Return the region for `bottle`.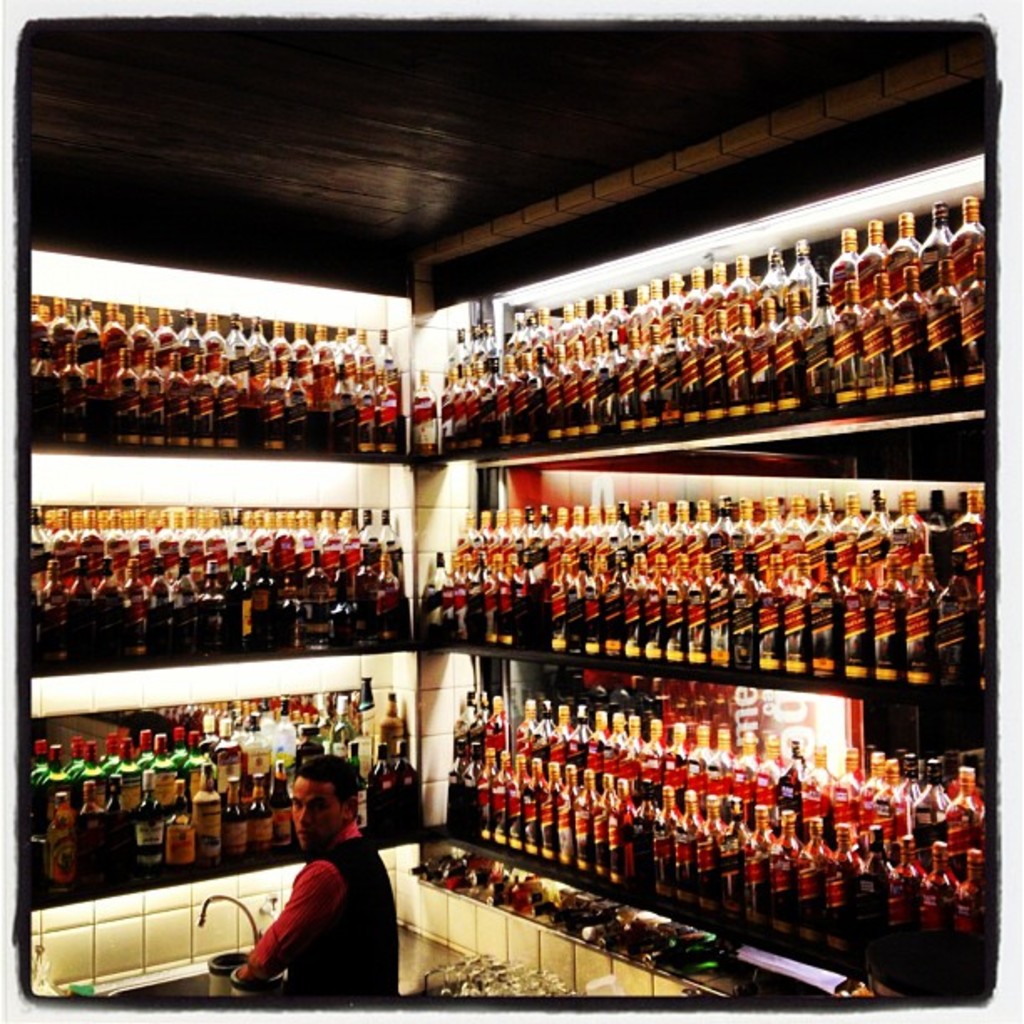
637,773,656,895.
